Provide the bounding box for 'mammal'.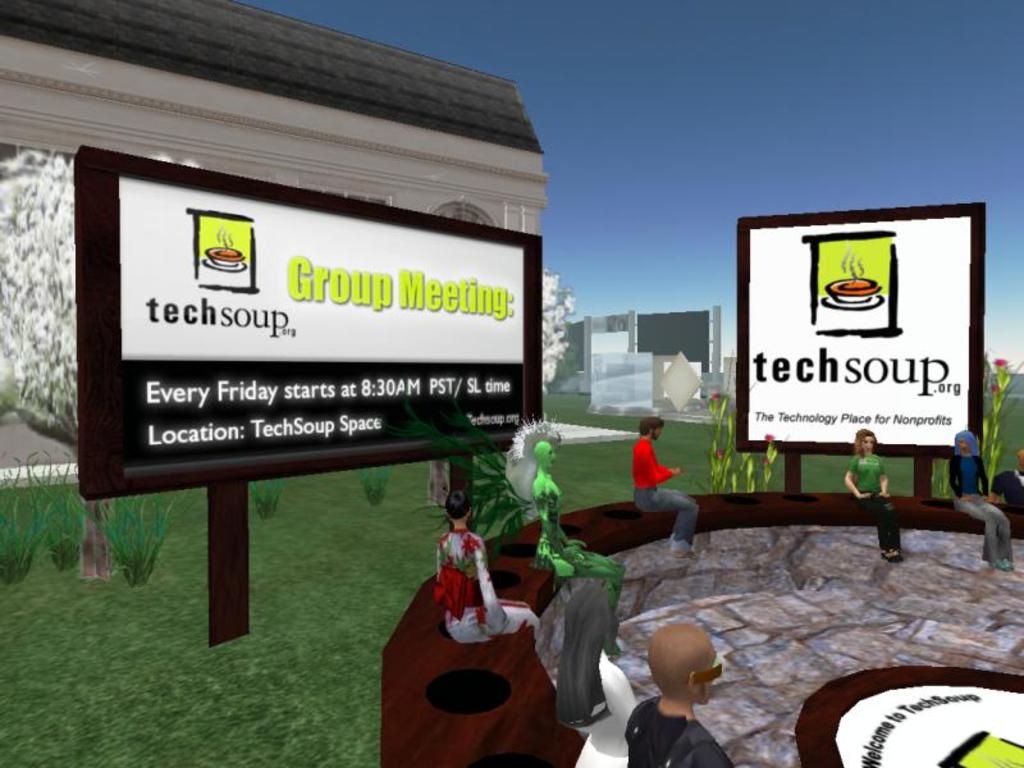
{"x1": 556, "y1": 581, "x2": 641, "y2": 767}.
